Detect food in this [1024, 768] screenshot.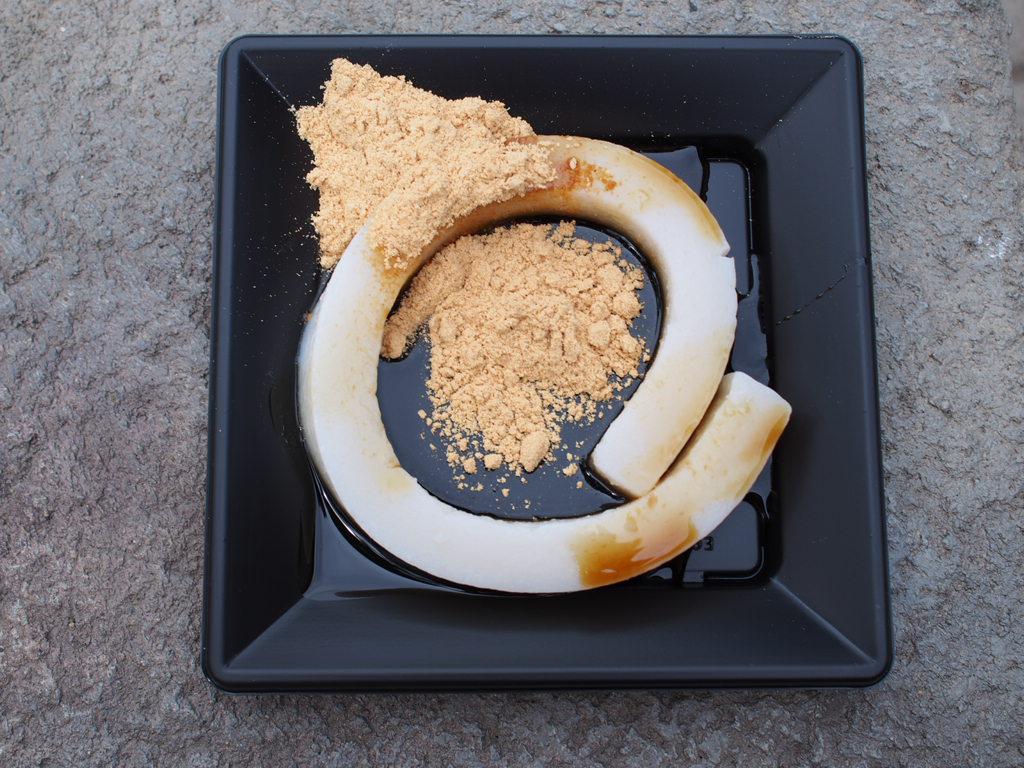
Detection: left=285, top=59, right=645, bottom=469.
